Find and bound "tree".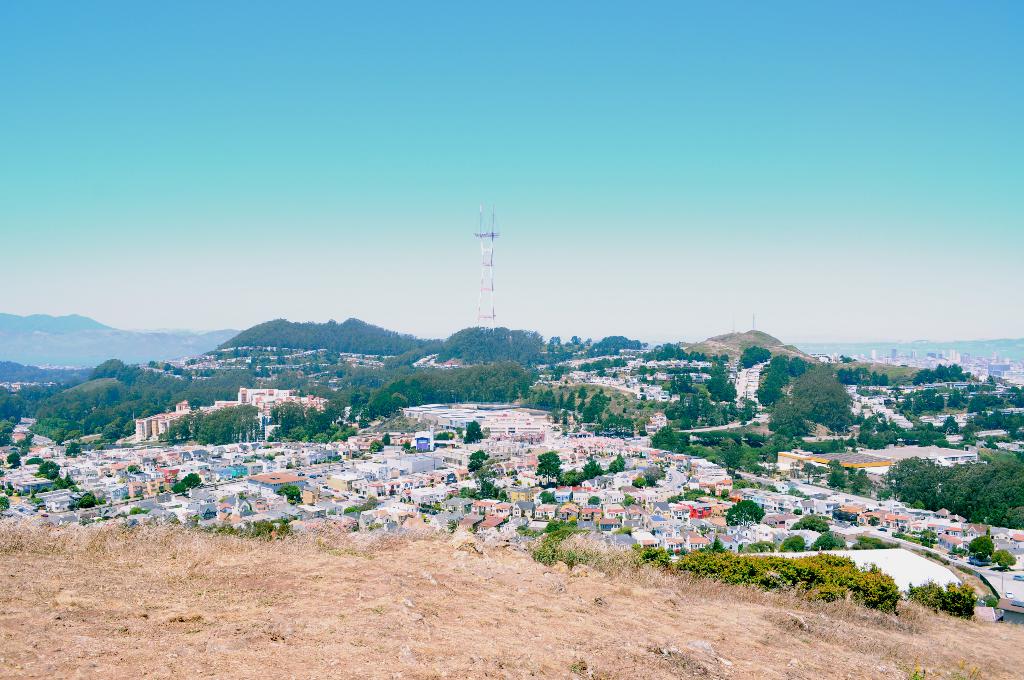
Bound: BBox(993, 546, 1017, 571).
